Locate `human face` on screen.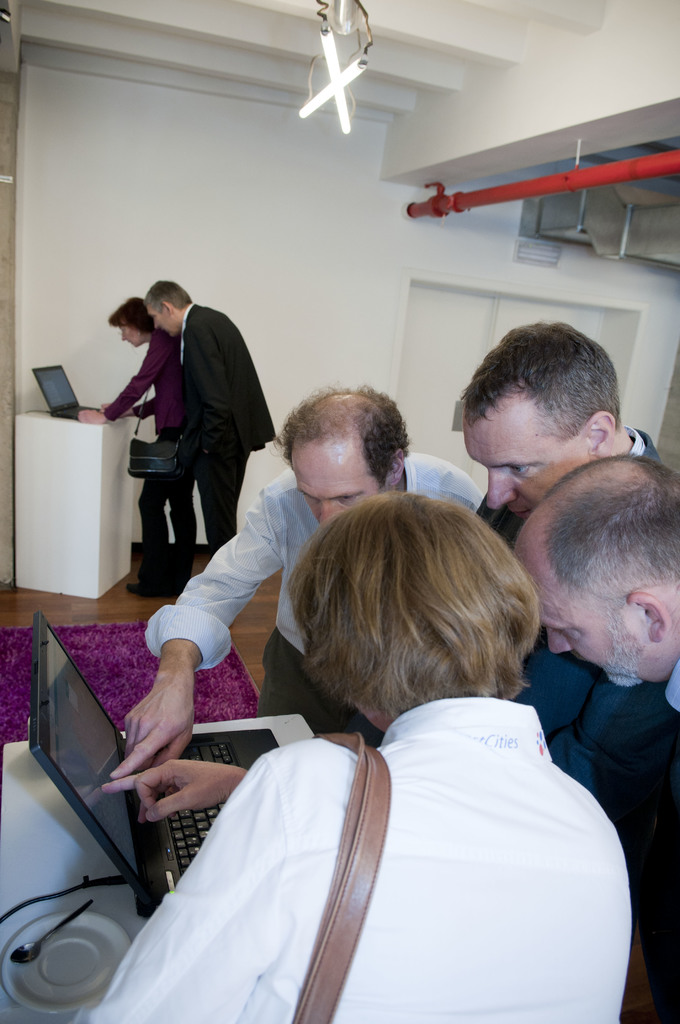
On screen at left=528, top=573, right=663, bottom=690.
